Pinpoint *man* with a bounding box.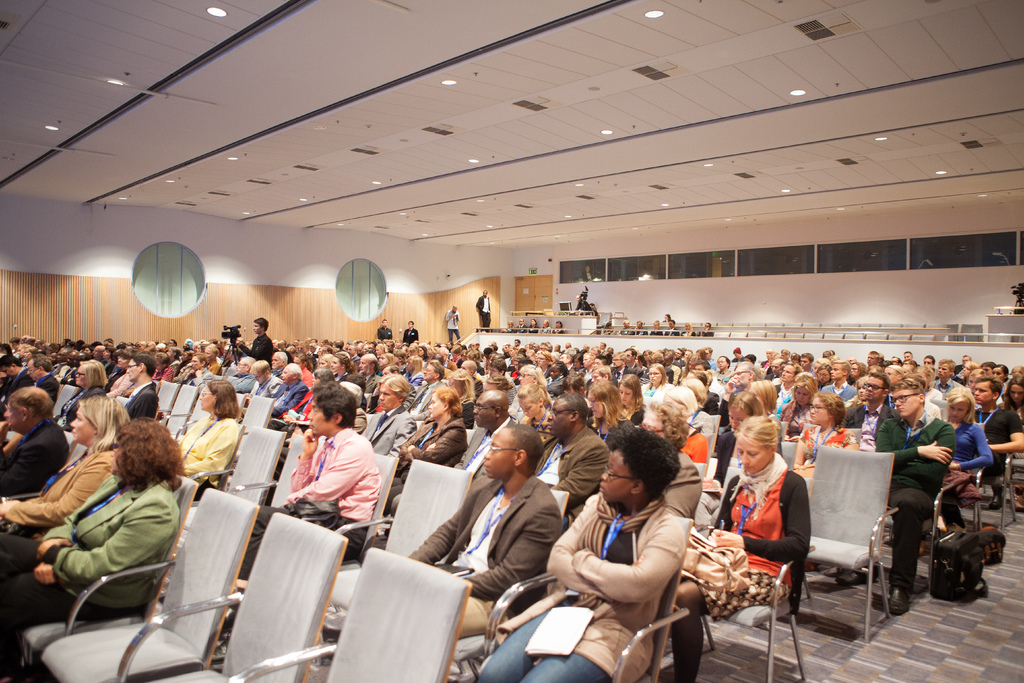
box(838, 374, 884, 436).
